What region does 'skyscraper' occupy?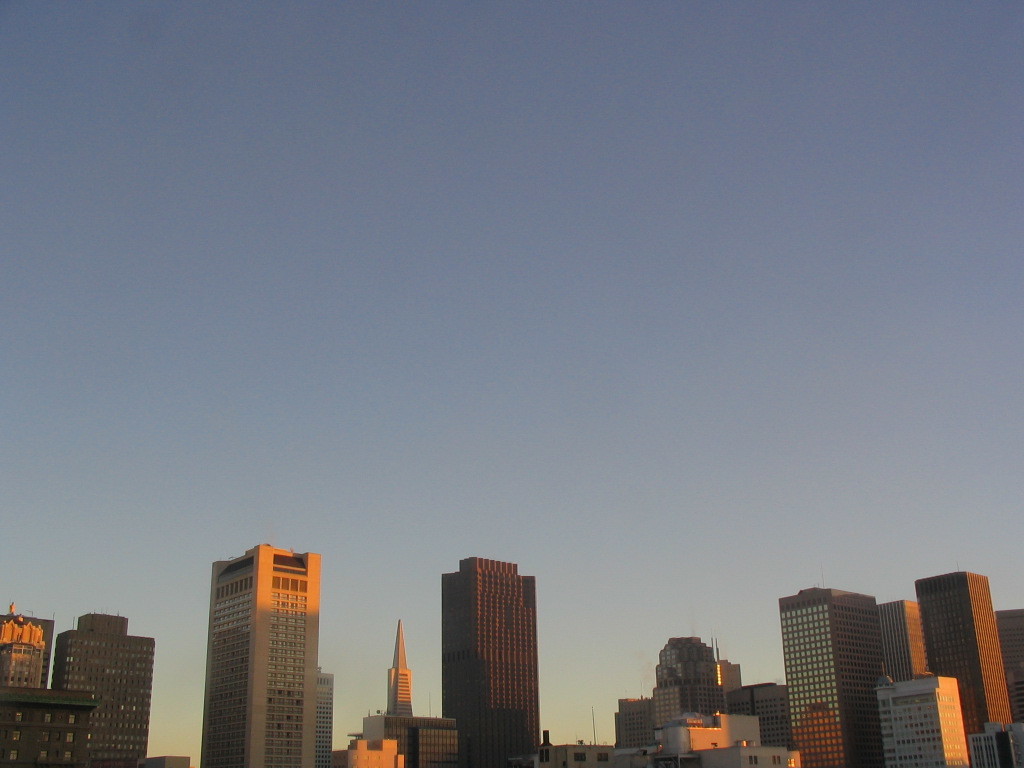
[993, 604, 1023, 731].
